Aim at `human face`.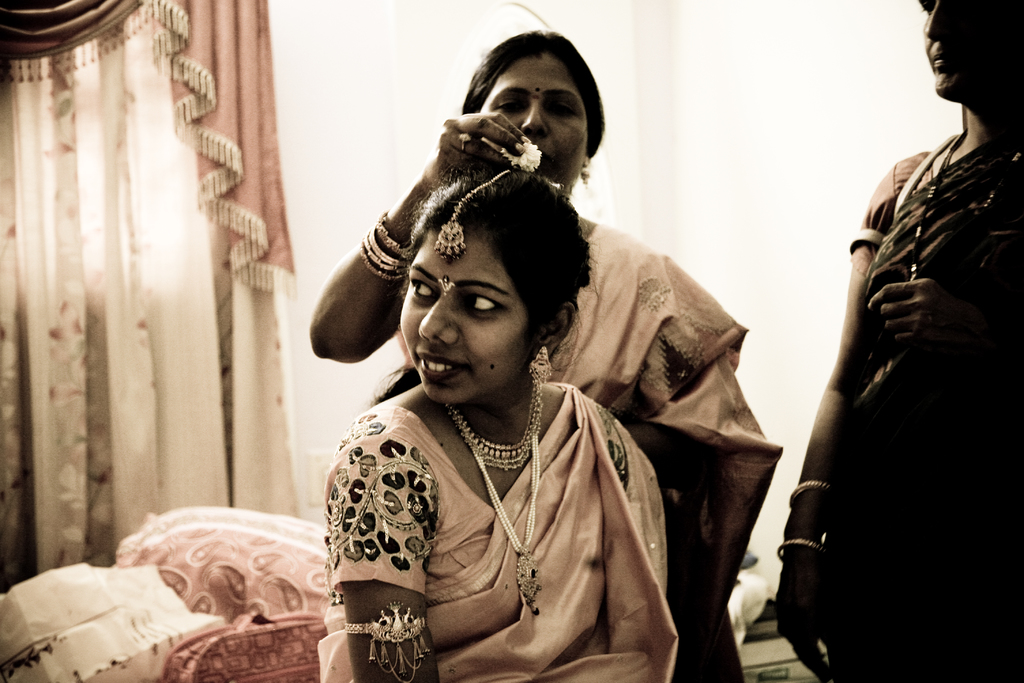
Aimed at box=[401, 227, 538, 403].
